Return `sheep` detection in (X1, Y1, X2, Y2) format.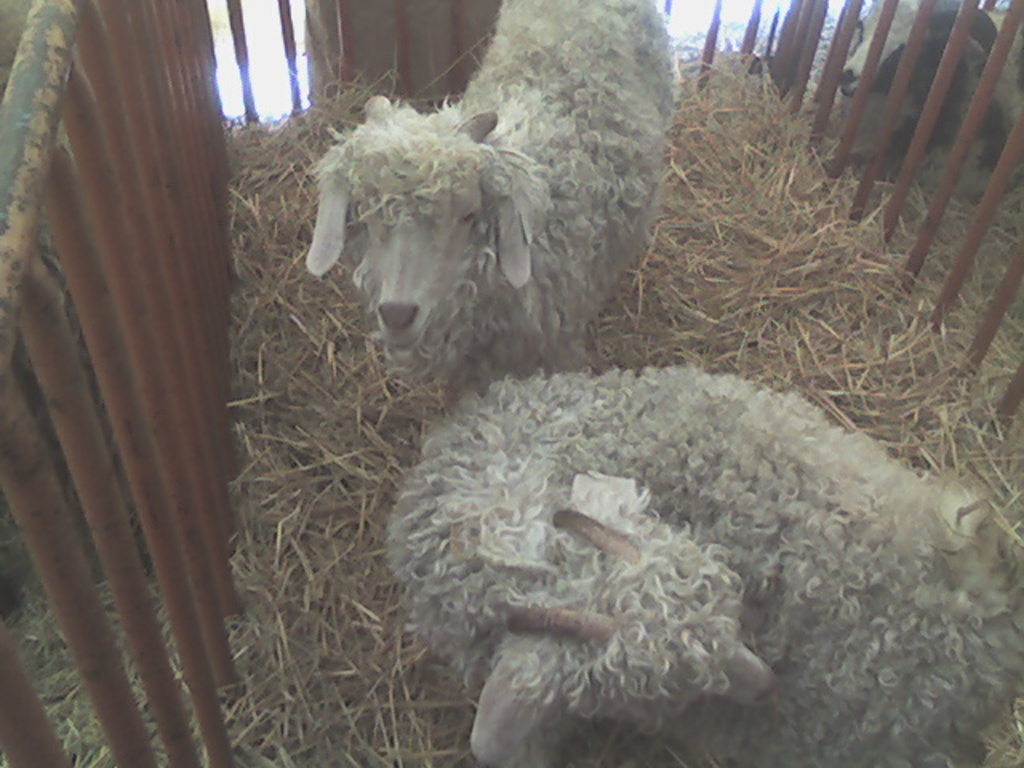
(250, 21, 690, 418).
